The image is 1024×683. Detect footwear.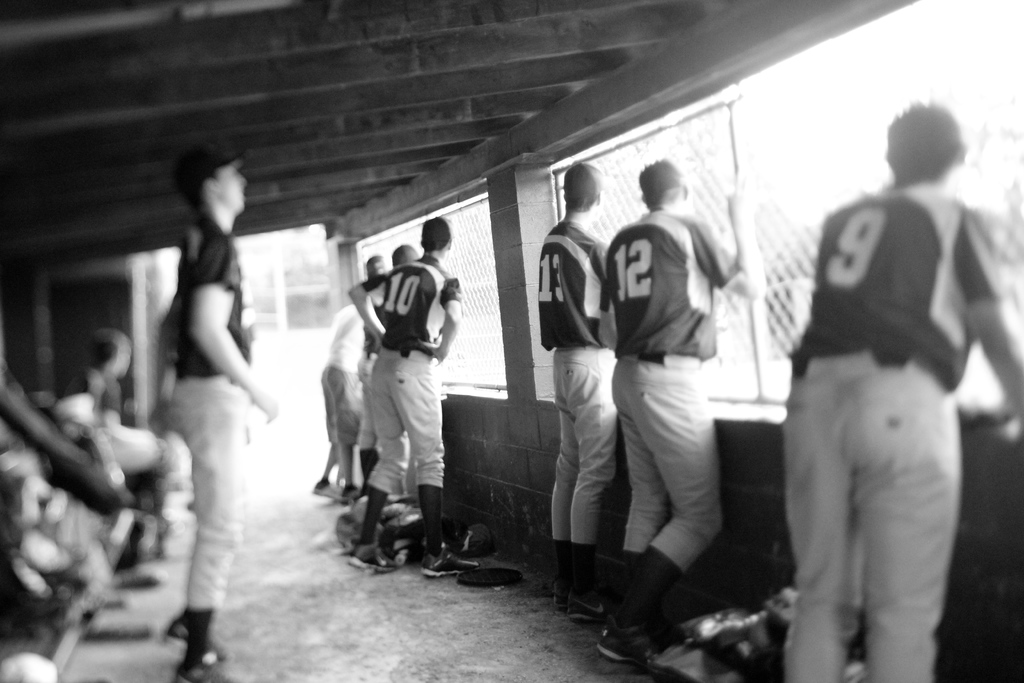
Detection: box(598, 613, 673, 667).
